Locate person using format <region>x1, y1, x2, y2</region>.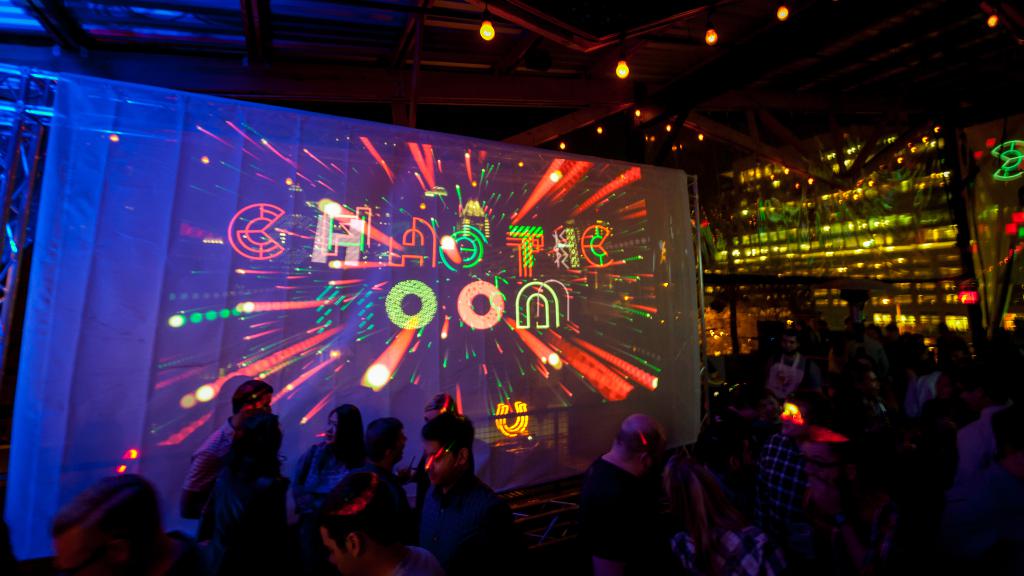
<region>364, 419, 419, 547</region>.
